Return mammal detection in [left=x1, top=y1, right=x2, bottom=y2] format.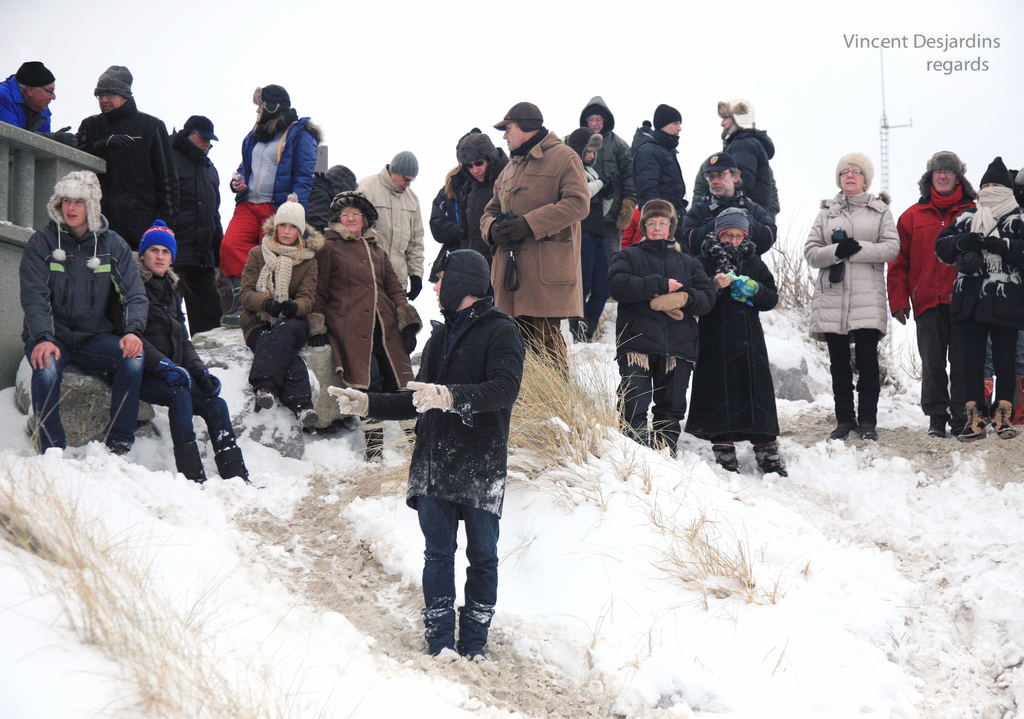
[left=239, top=190, right=323, bottom=422].
